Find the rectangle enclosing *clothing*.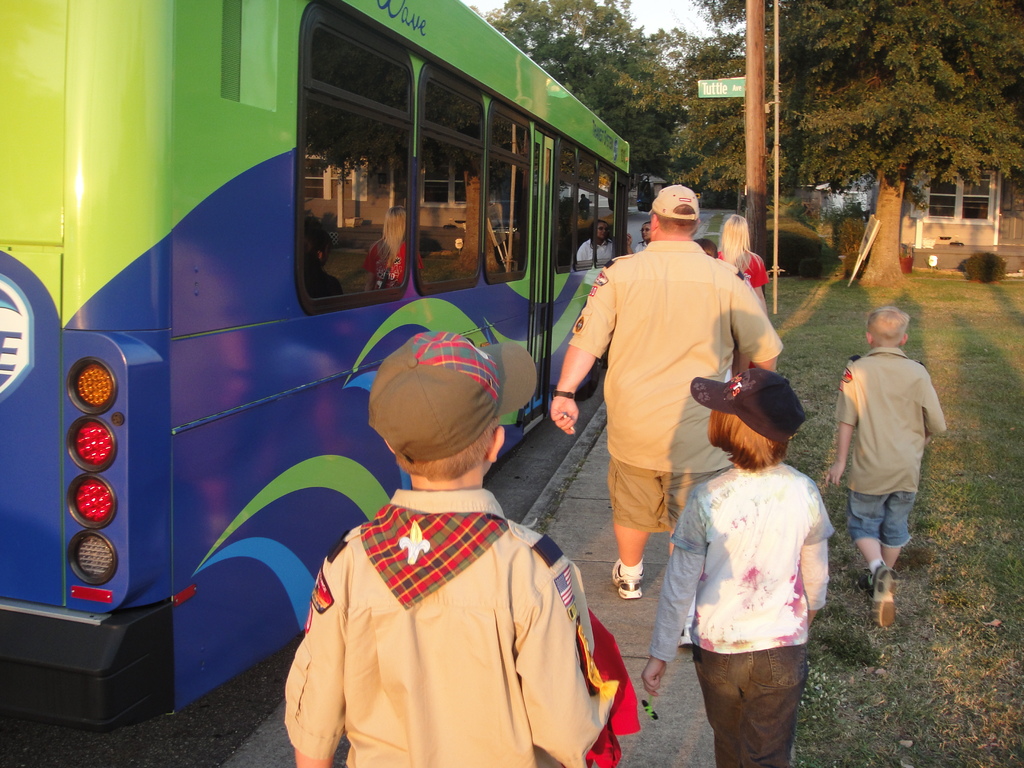
bbox=(715, 247, 769, 285).
